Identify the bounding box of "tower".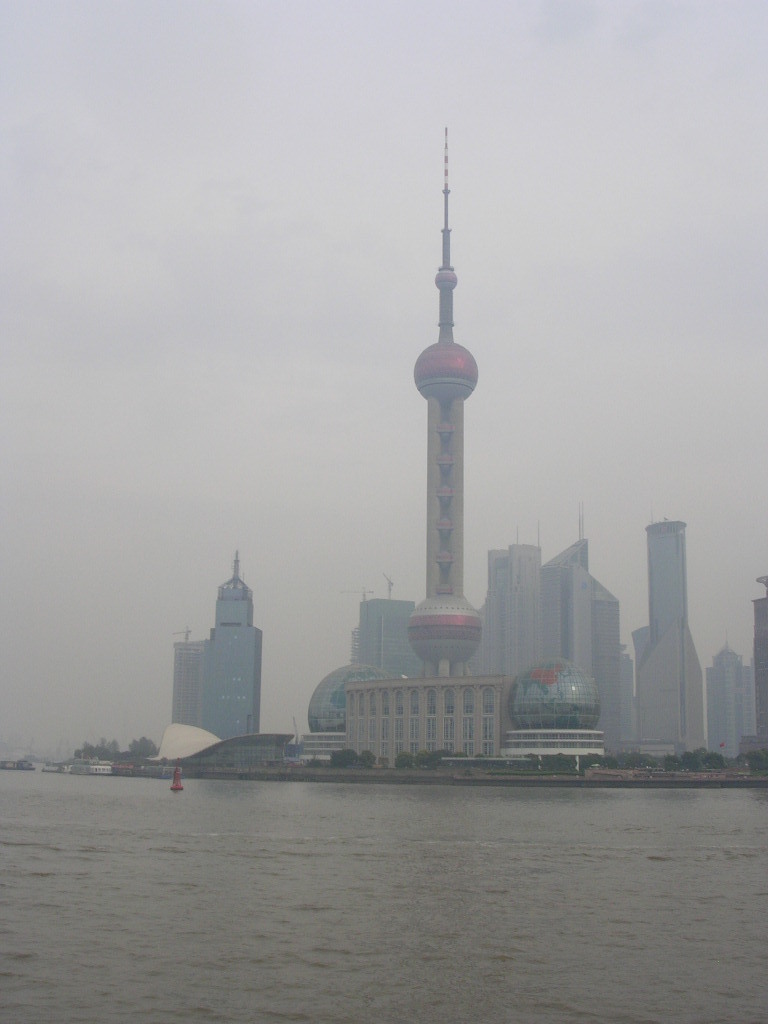
crop(171, 631, 207, 728).
